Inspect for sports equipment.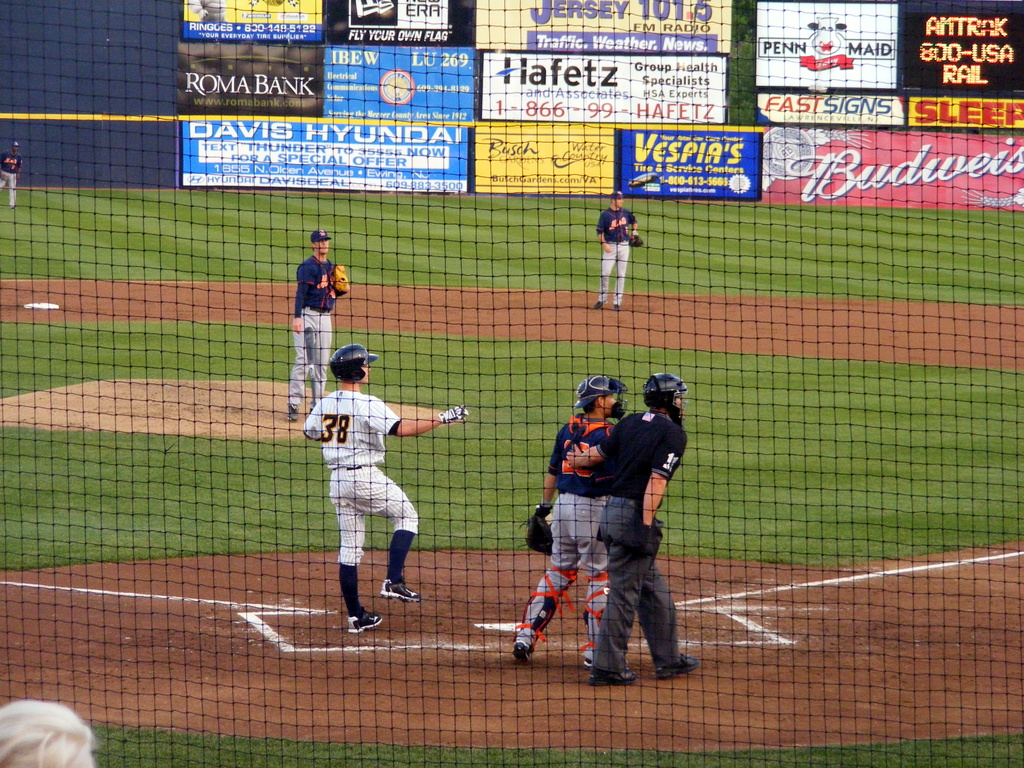
Inspection: box=[343, 607, 383, 634].
